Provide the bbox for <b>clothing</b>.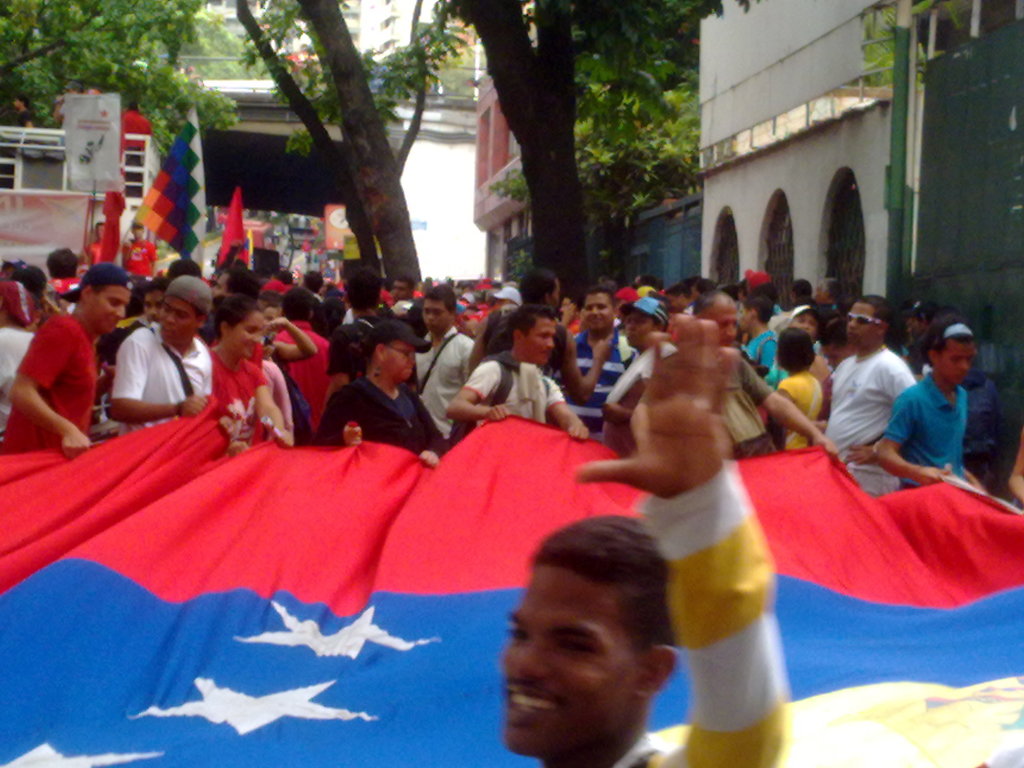
[left=202, top=351, right=271, bottom=451].
